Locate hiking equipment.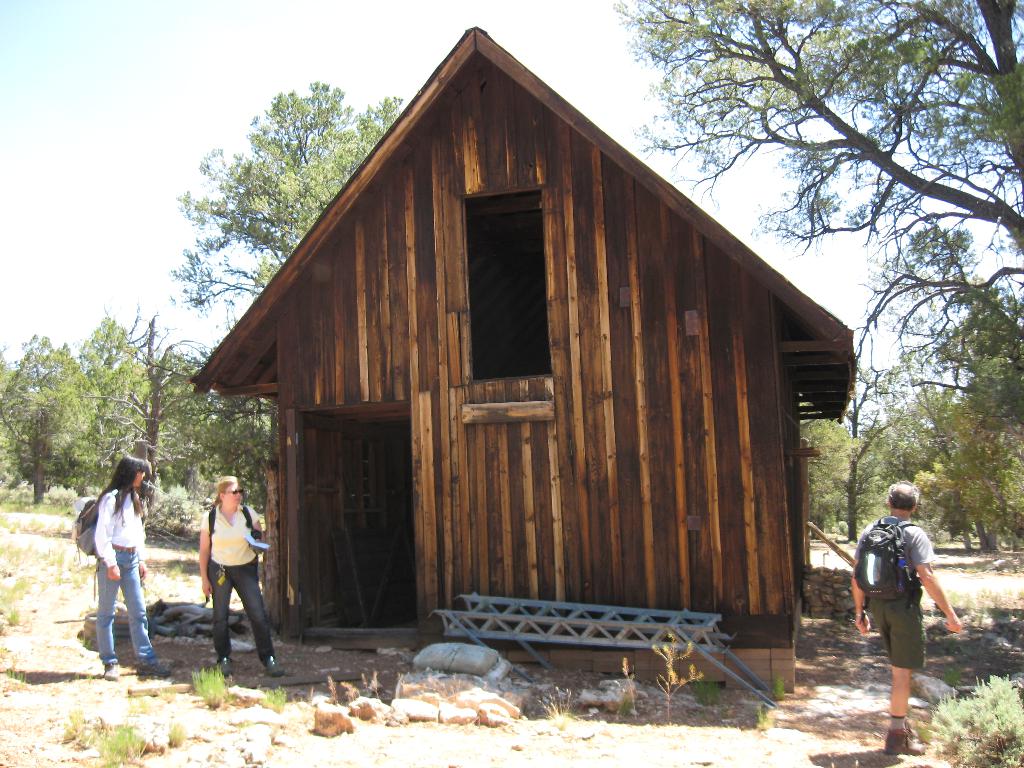
Bounding box: (67, 490, 103, 598).
